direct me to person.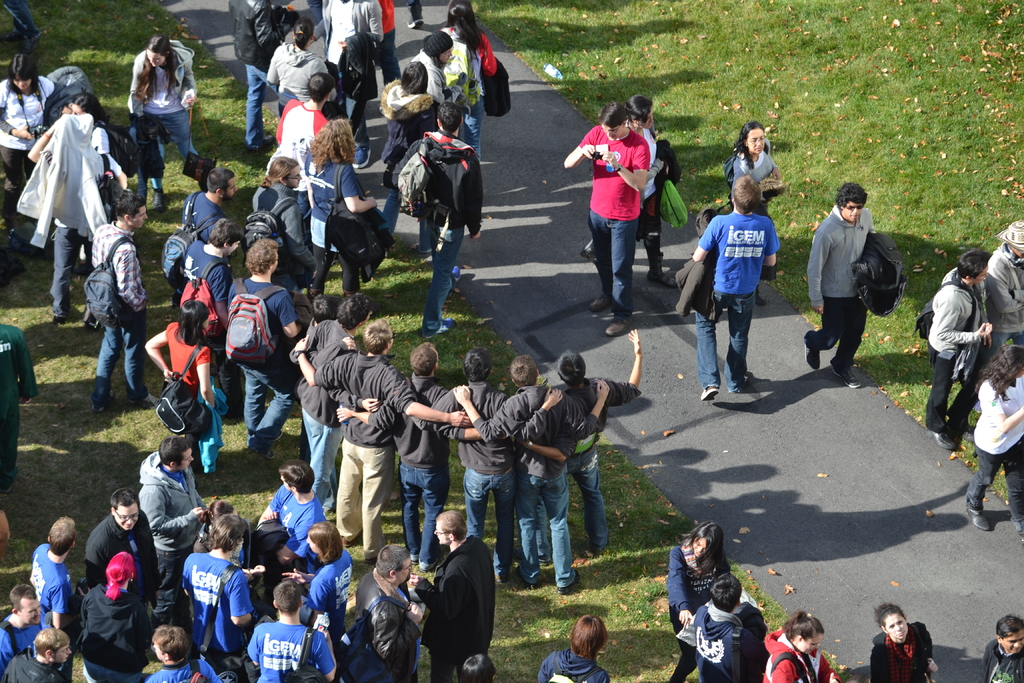
Direction: region(985, 611, 1023, 680).
